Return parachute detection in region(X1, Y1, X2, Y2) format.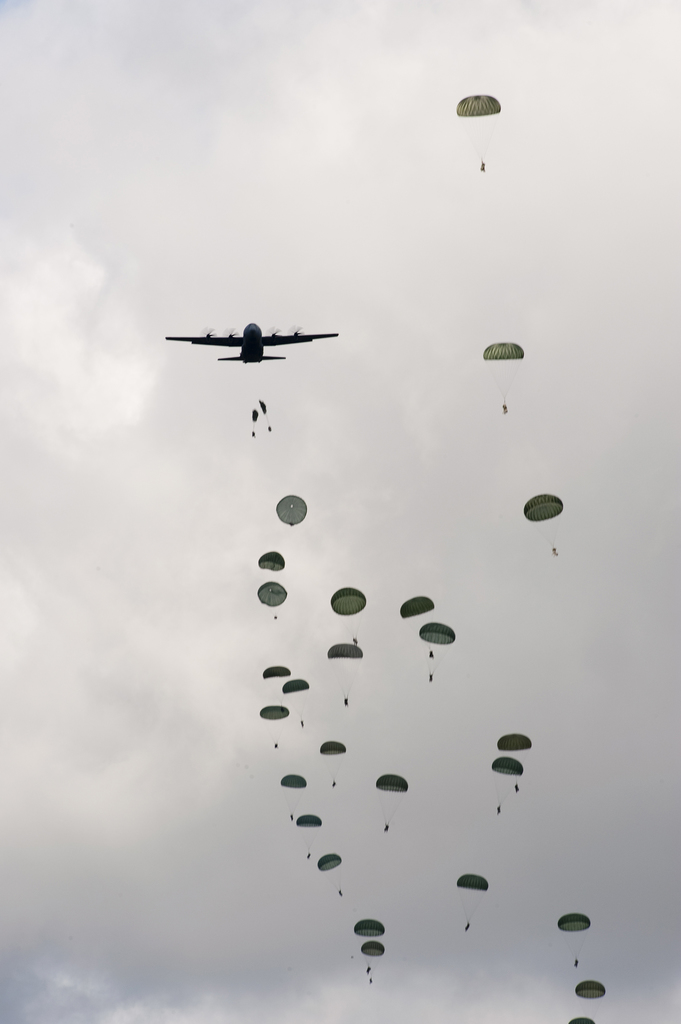
region(257, 582, 287, 620).
